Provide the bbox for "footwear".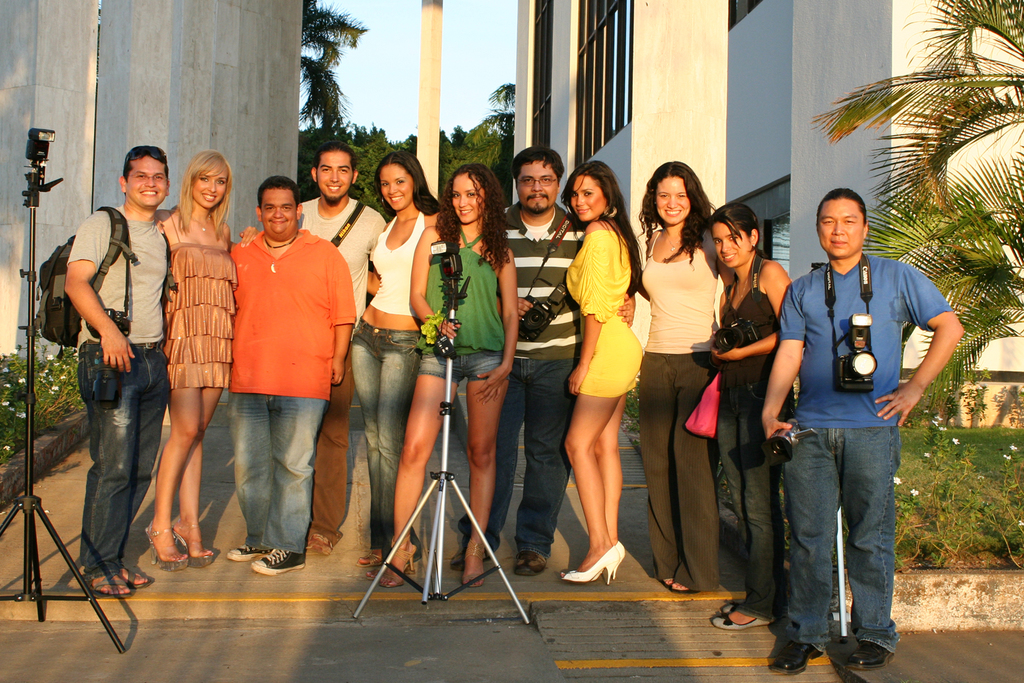
box=[354, 549, 380, 572].
